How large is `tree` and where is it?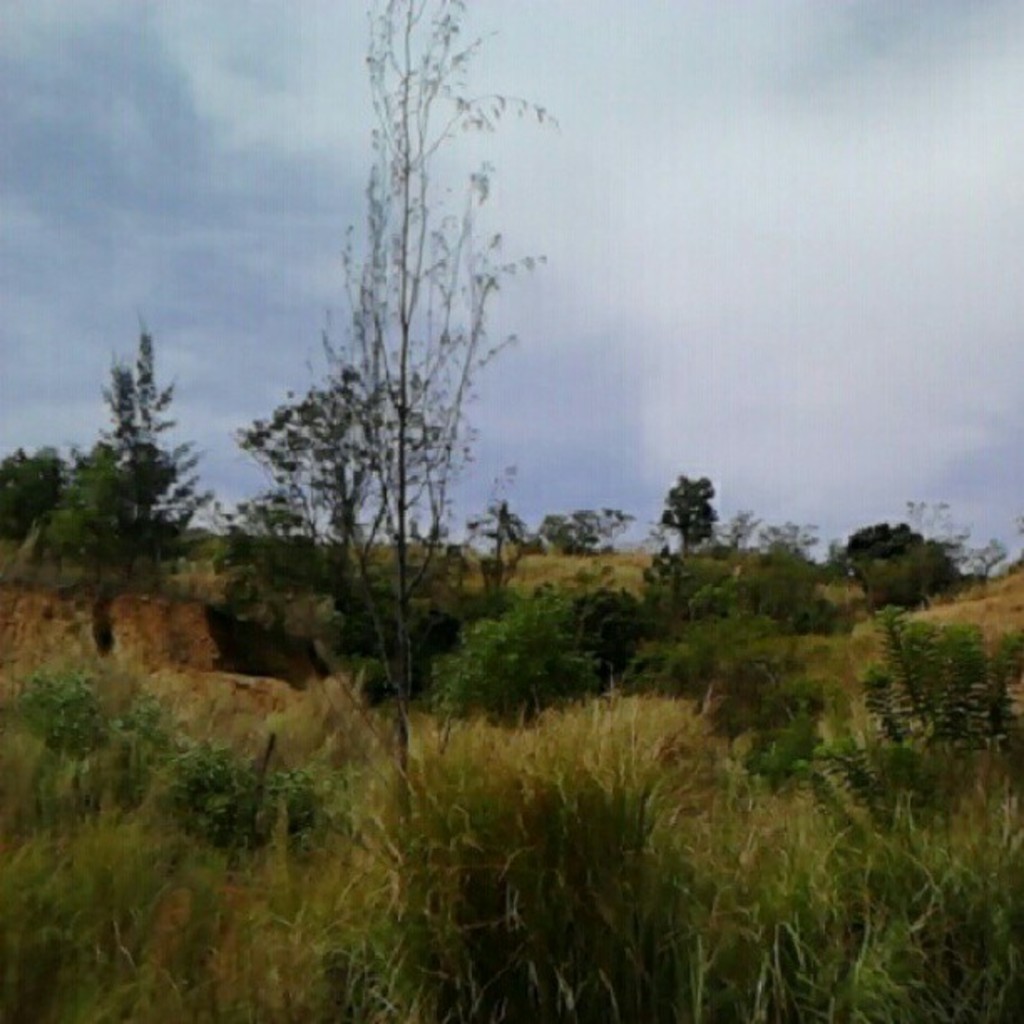
Bounding box: (656,457,719,562).
